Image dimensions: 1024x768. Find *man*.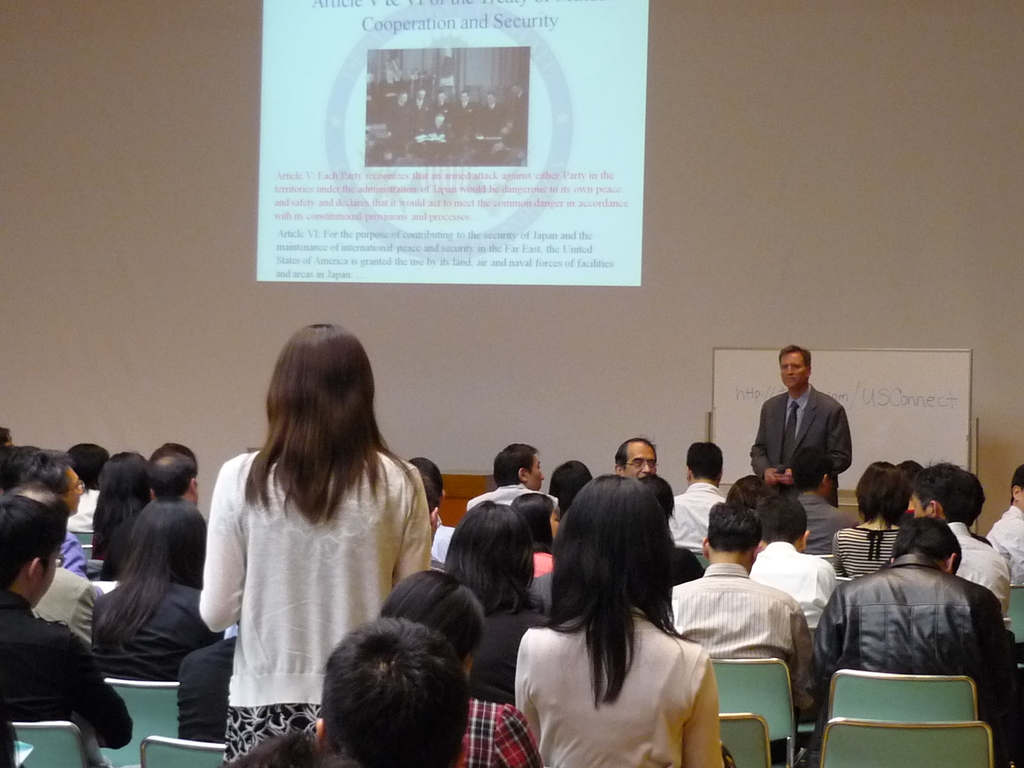
748/348/849/506.
